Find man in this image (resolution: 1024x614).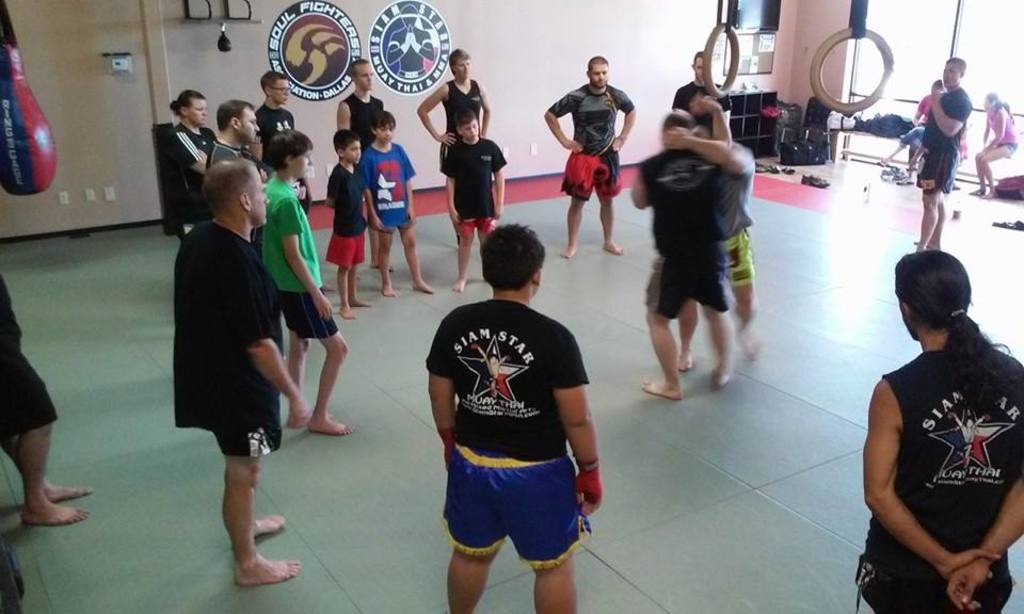
(659, 97, 753, 374).
